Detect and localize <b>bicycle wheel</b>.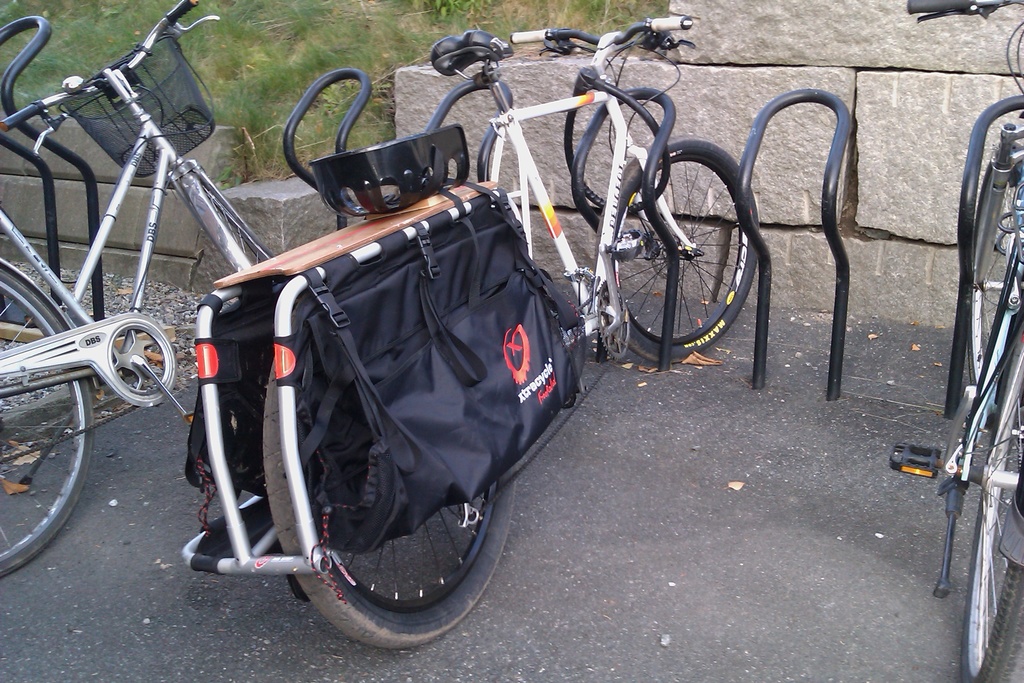
Localized at bbox=(599, 140, 769, 363).
